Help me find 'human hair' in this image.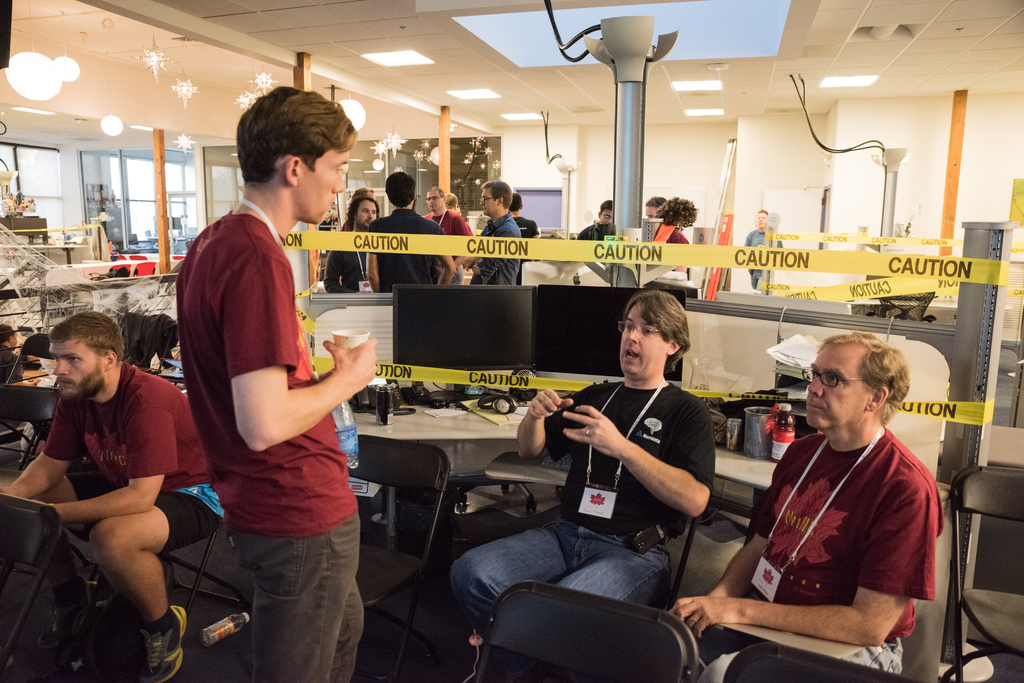
Found it: select_region(623, 293, 700, 381).
